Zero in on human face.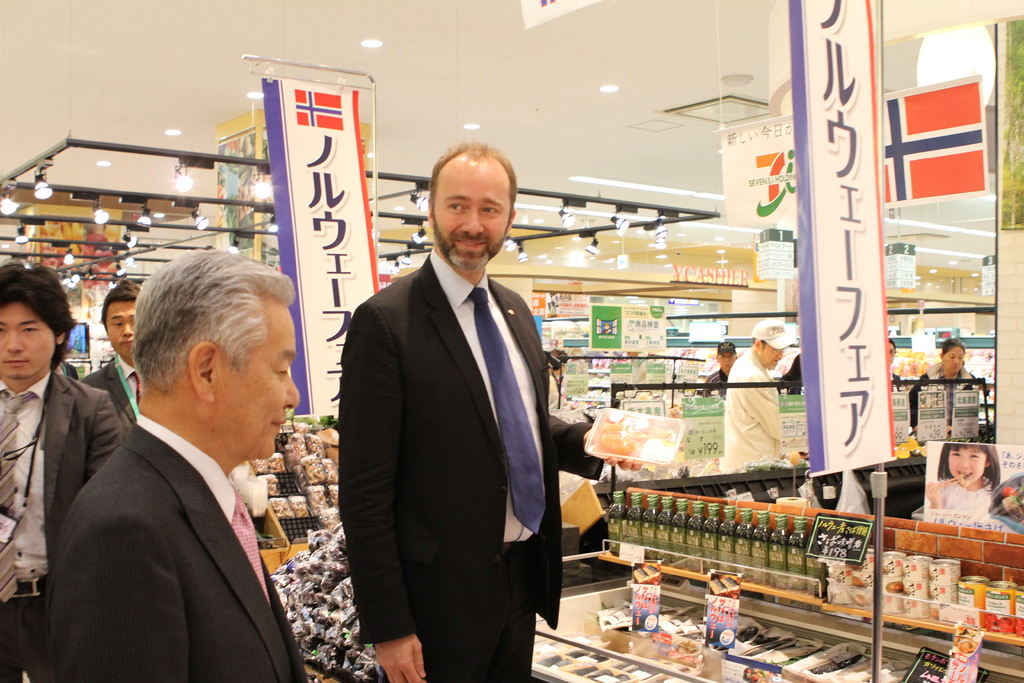
Zeroed in: 947:449:987:488.
